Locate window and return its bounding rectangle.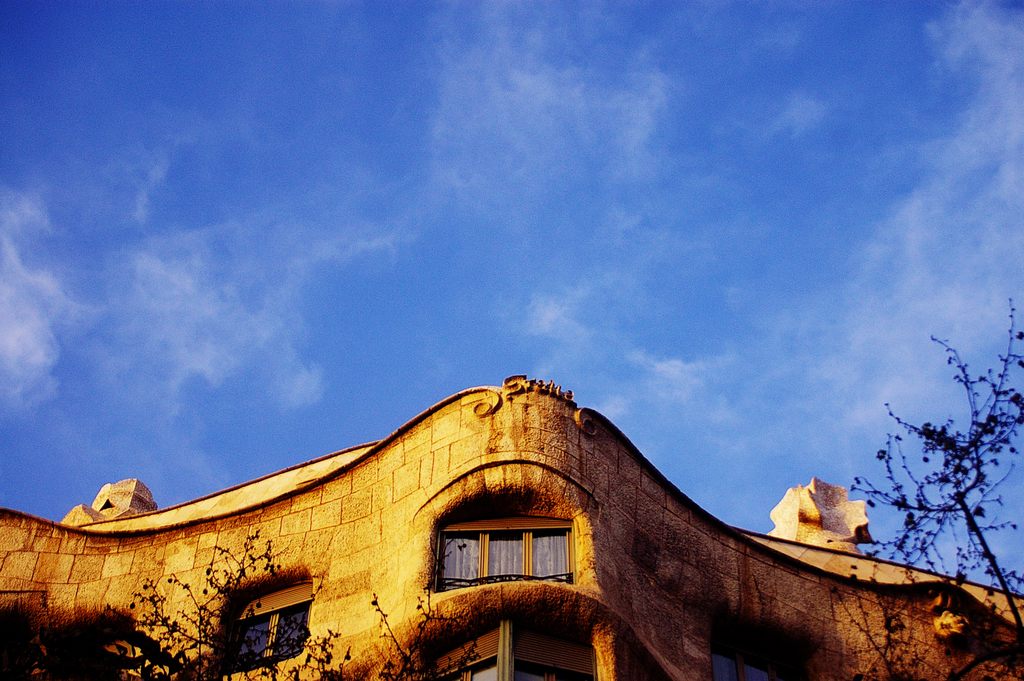
bbox=[706, 643, 796, 680].
